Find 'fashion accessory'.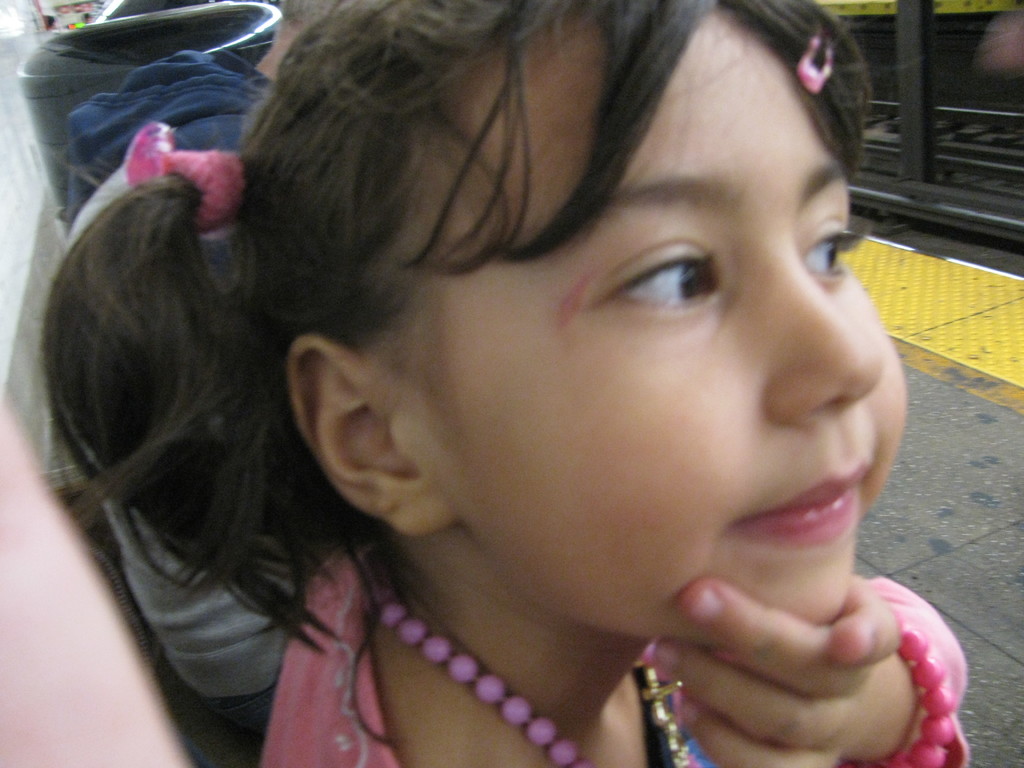
region(377, 599, 700, 767).
